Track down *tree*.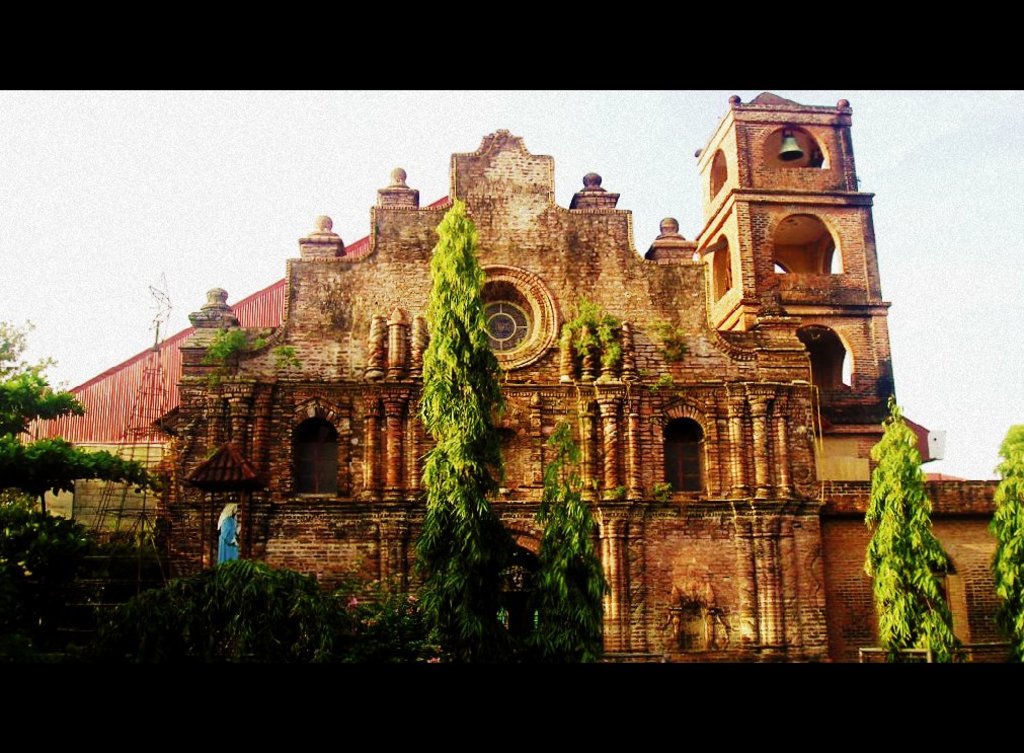
Tracked to [415, 199, 493, 669].
